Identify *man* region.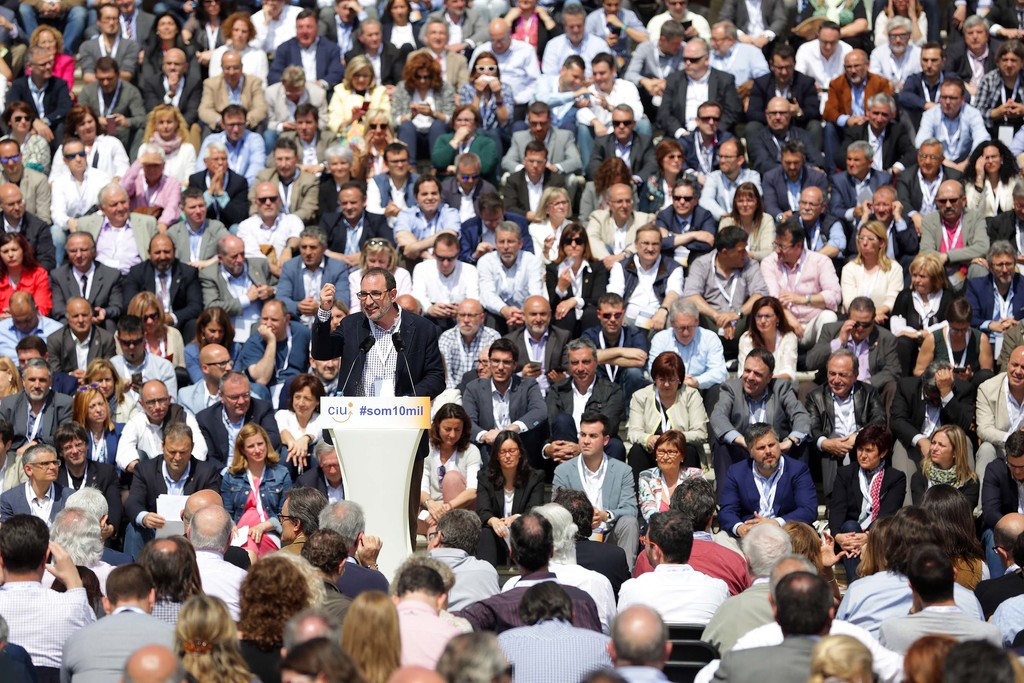
Region: bbox=(746, 99, 830, 173).
